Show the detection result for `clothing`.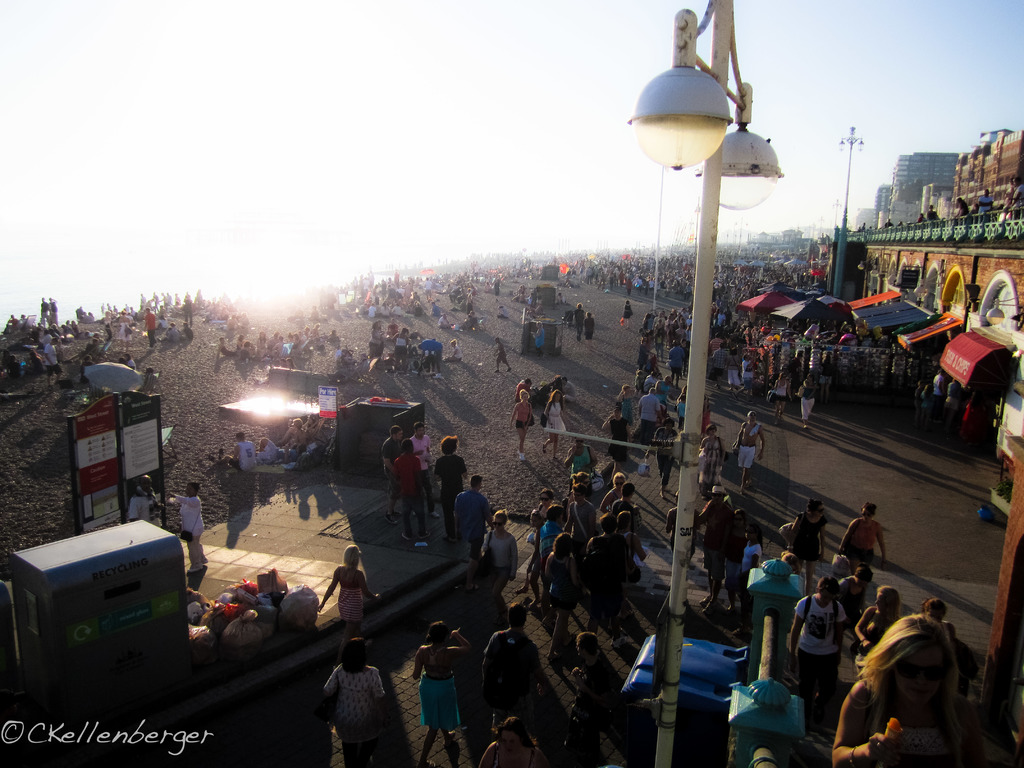
<bbox>394, 457, 430, 538</bbox>.
